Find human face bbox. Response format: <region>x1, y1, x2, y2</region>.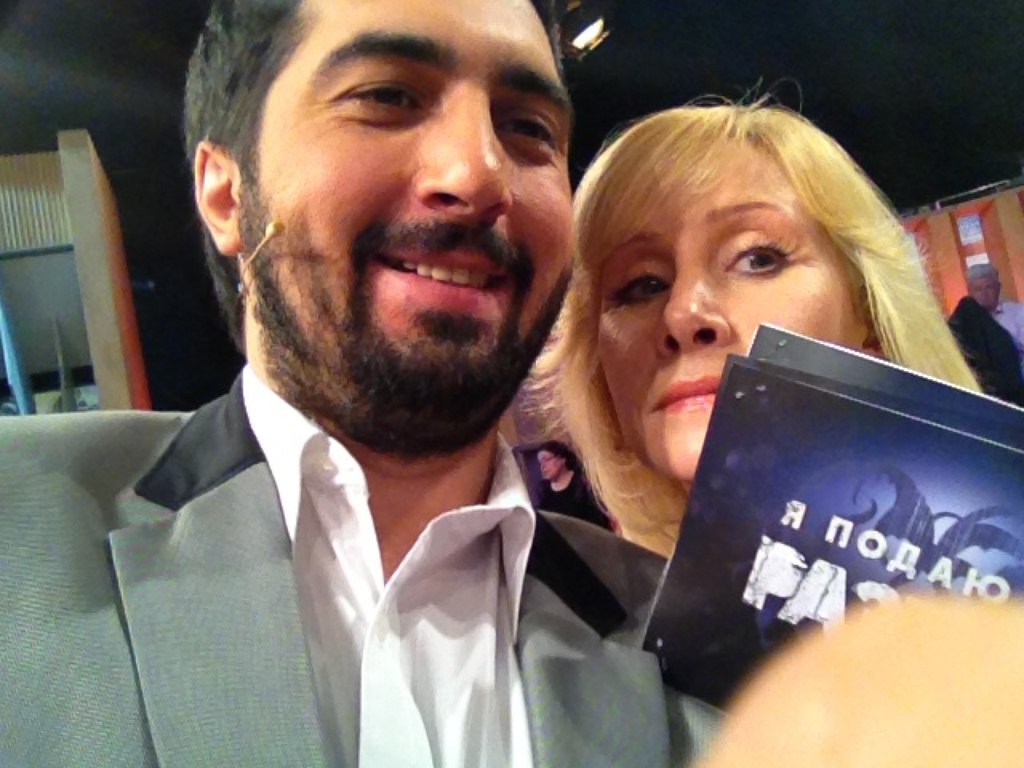
<region>970, 271, 1000, 309</region>.
